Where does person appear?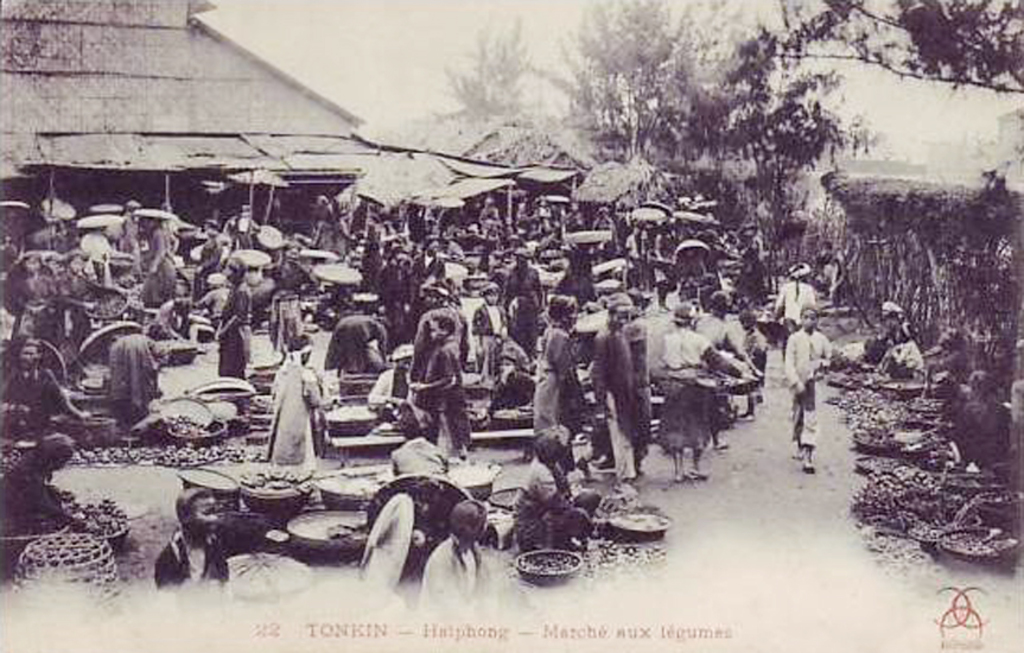
Appears at BBox(108, 330, 163, 421).
